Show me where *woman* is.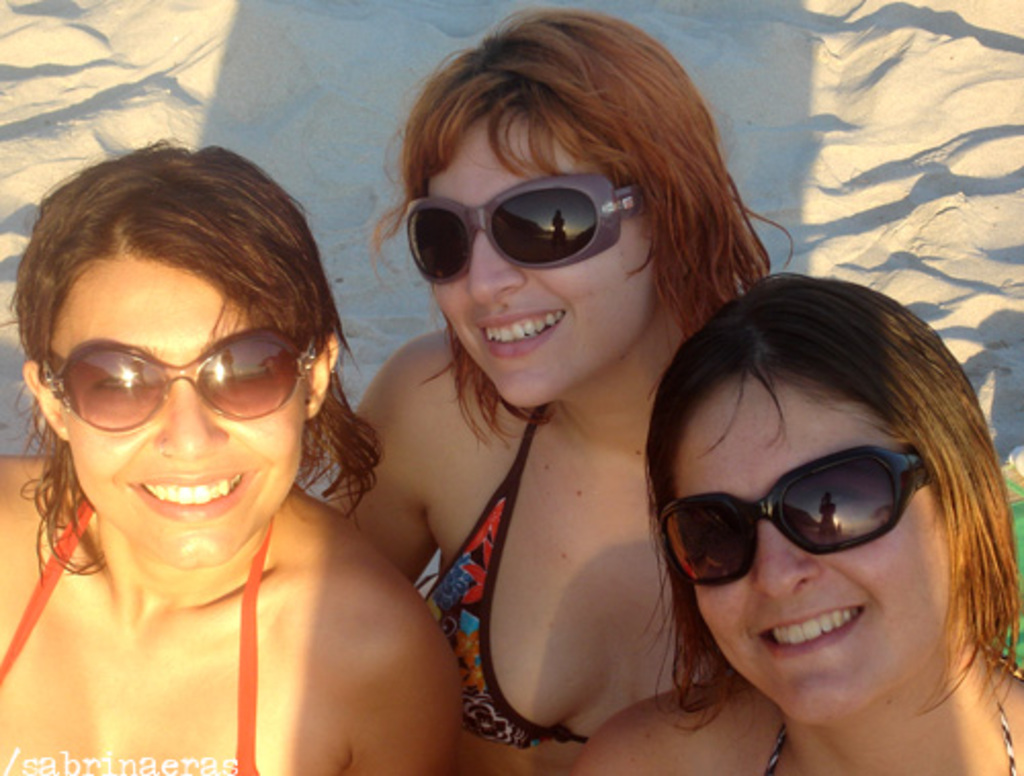
*woman* is at box=[567, 268, 1022, 774].
